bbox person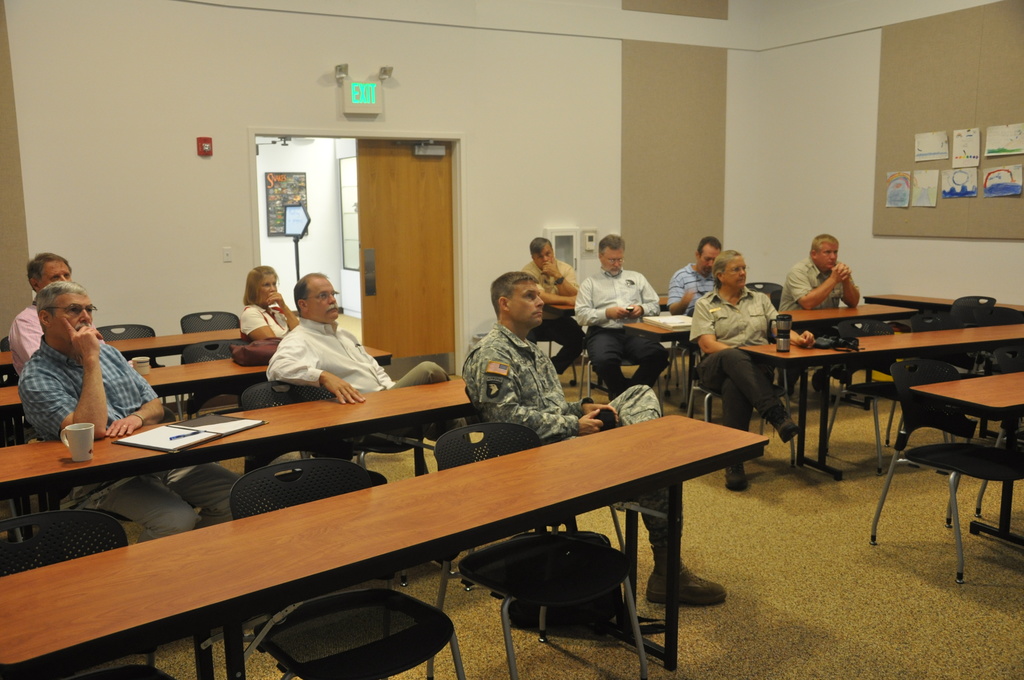
[668,238,714,316]
